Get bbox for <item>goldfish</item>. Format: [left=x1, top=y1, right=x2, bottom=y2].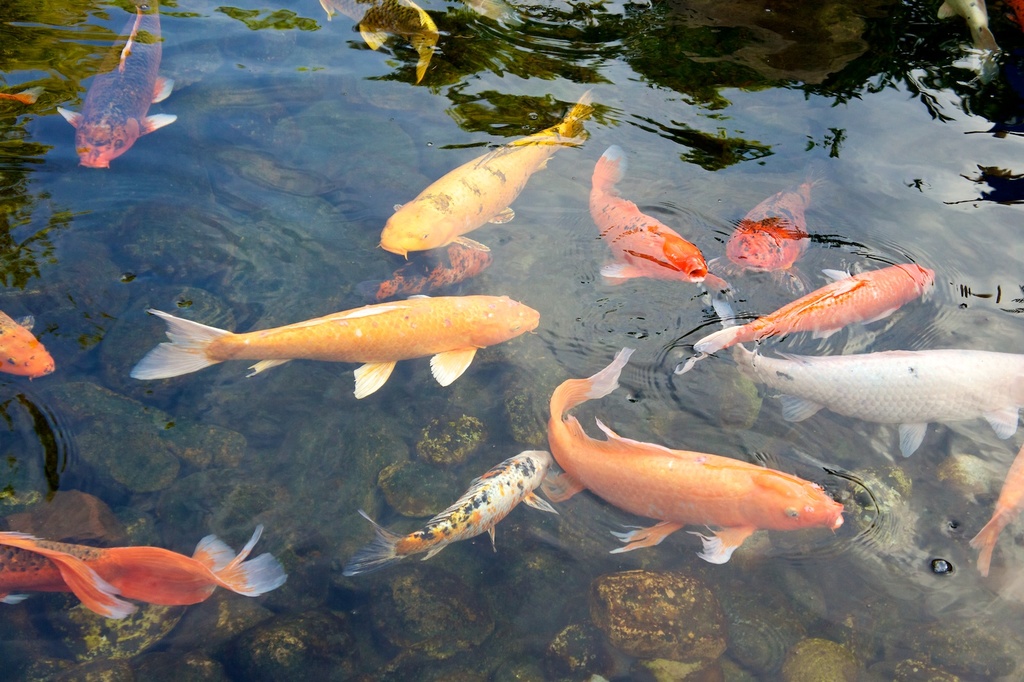
[left=337, top=446, right=555, bottom=583].
